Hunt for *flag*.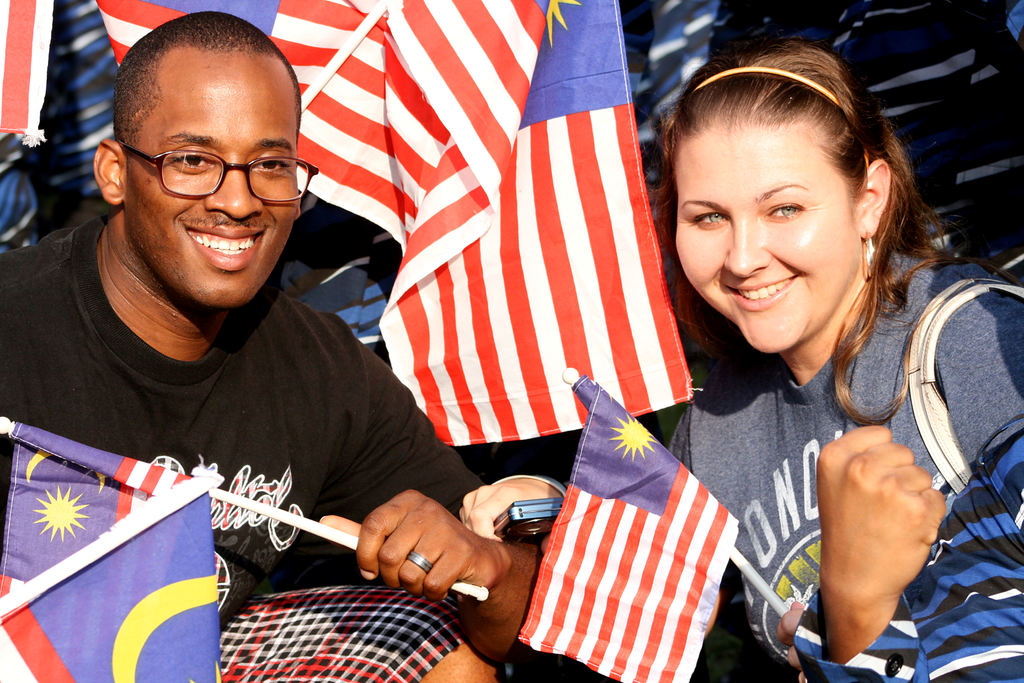
Hunted down at 0:419:218:680.
